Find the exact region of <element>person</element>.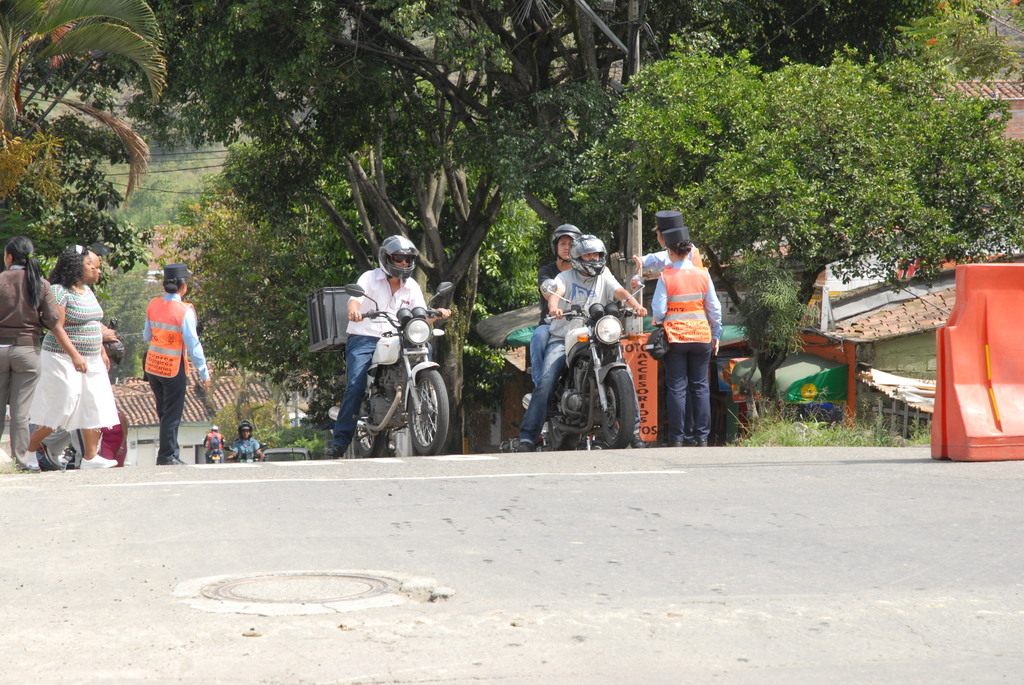
Exact region: BBox(522, 246, 610, 451).
